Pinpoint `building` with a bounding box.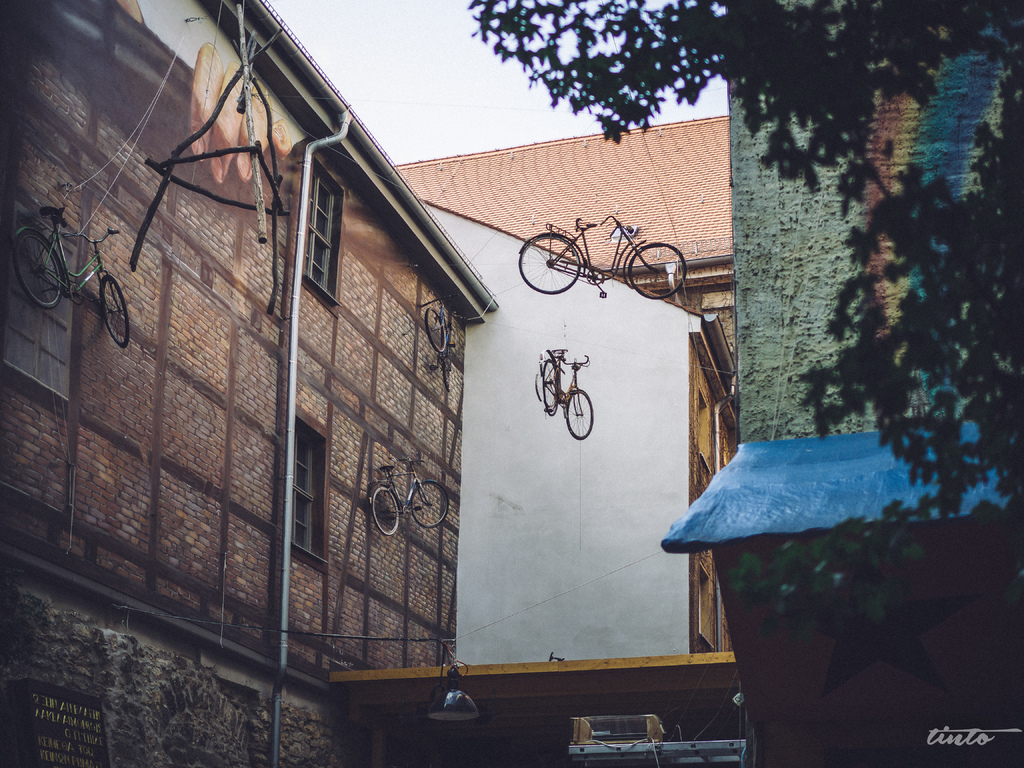
{"left": 393, "top": 114, "right": 738, "bottom": 383}.
